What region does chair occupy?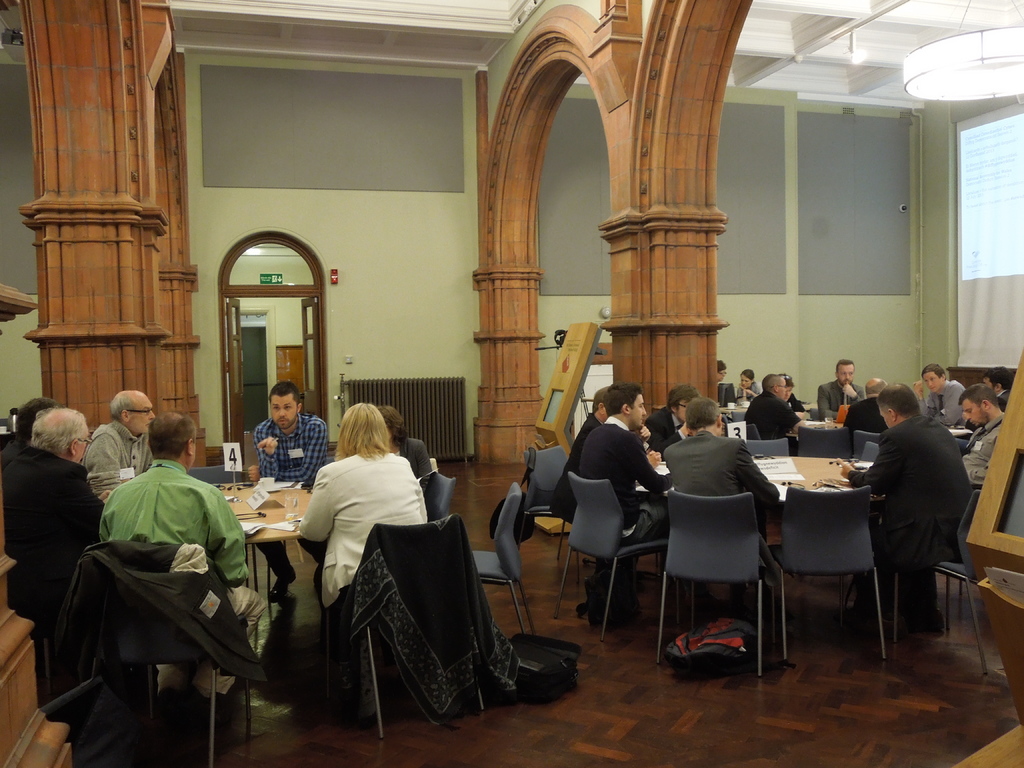
BBox(547, 468, 672, 641).
